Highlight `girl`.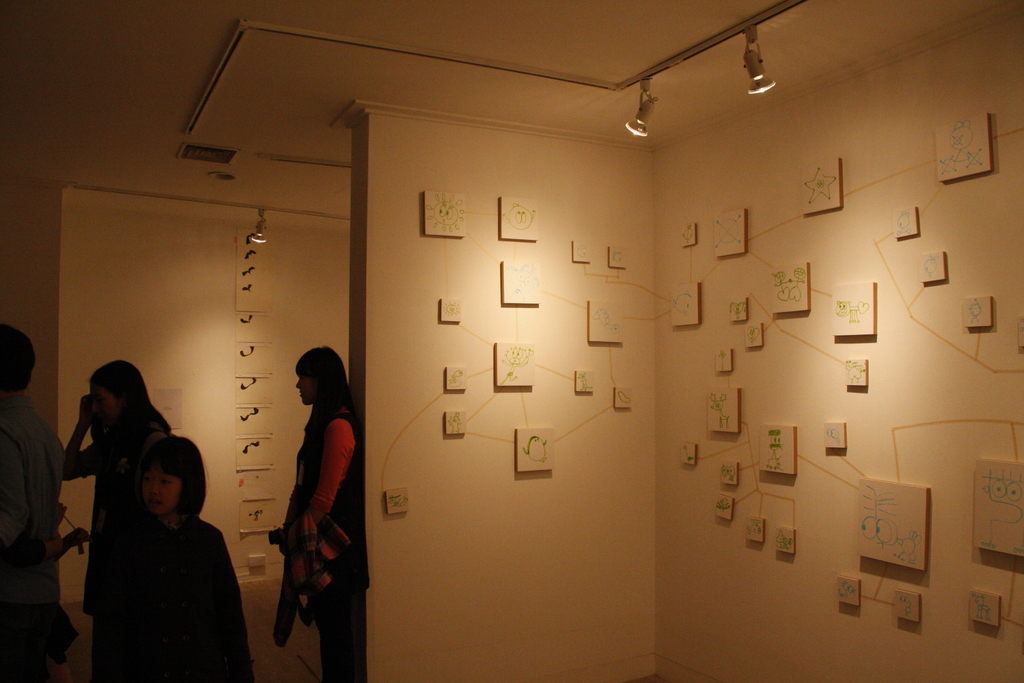
Highlighted region: box=[121, 438, 252, 682].
